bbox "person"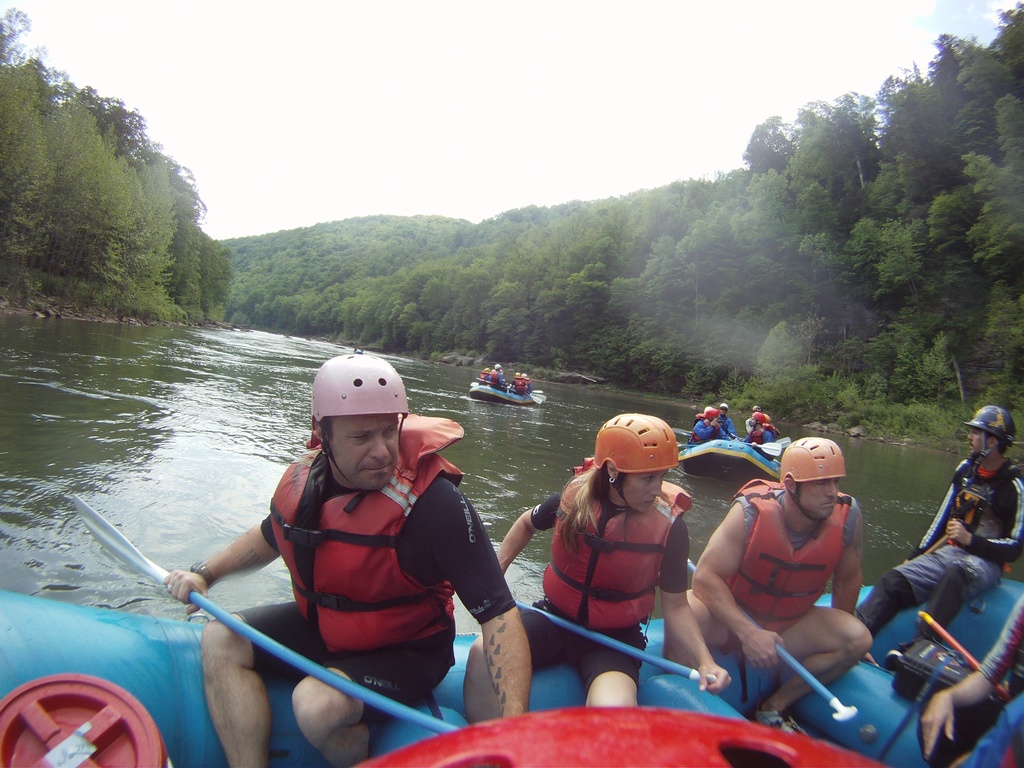
Rect(163, 355, 532, 767)
